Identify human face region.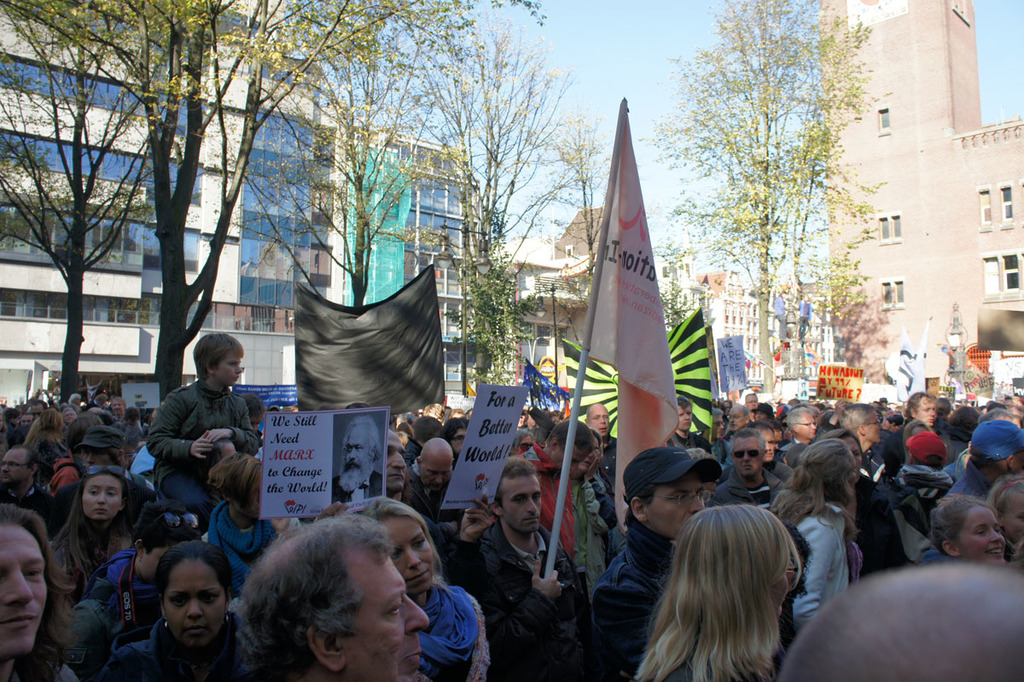
Region: [842,431,867,475].
